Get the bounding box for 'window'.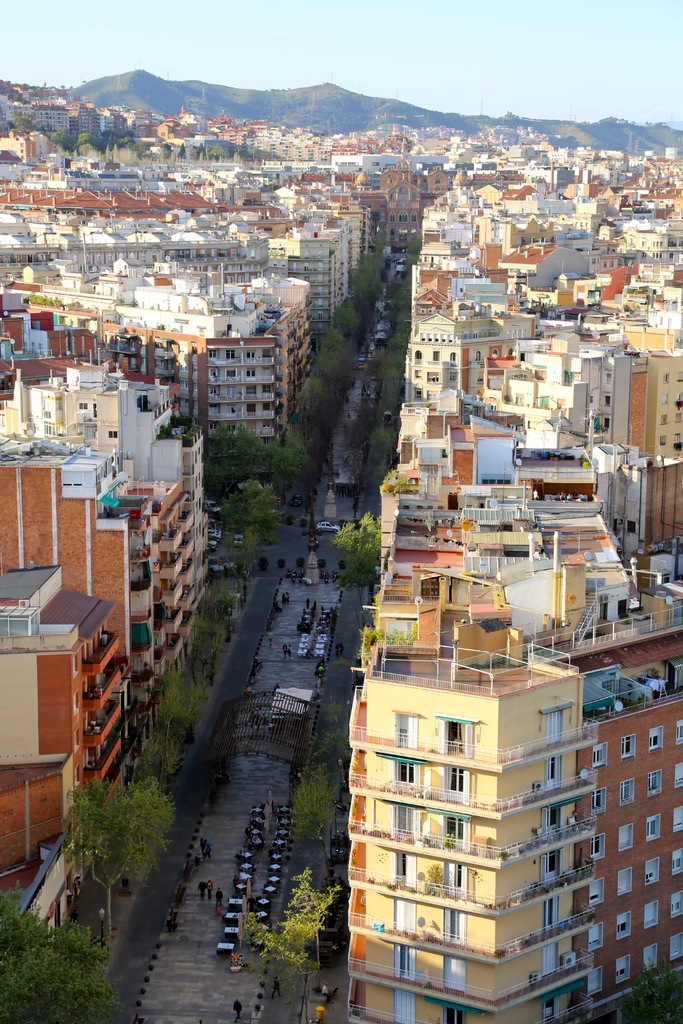
crop(589, 790, 604, 813).
